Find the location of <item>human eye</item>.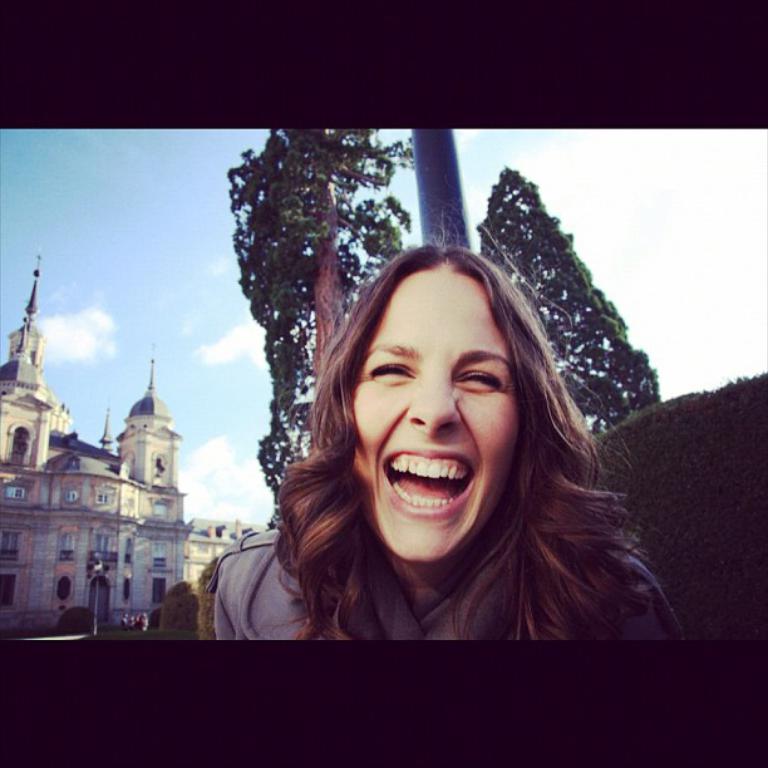
Location: detection(369, 356, 413, 384).
